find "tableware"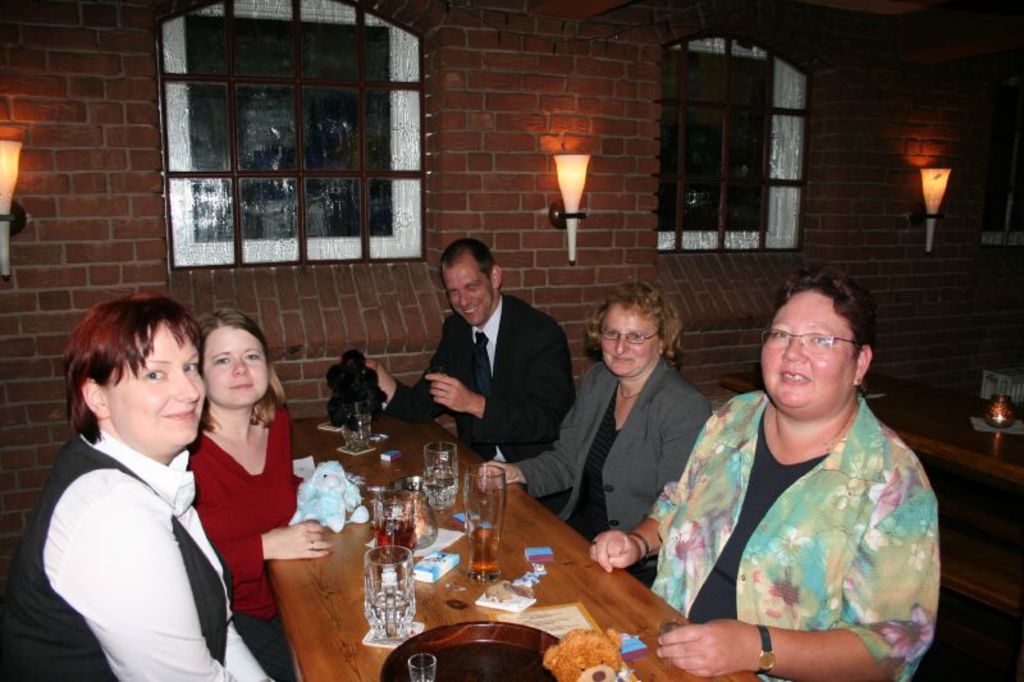
pyautogui.locateOnScreen(422, 438, 461, 511)
